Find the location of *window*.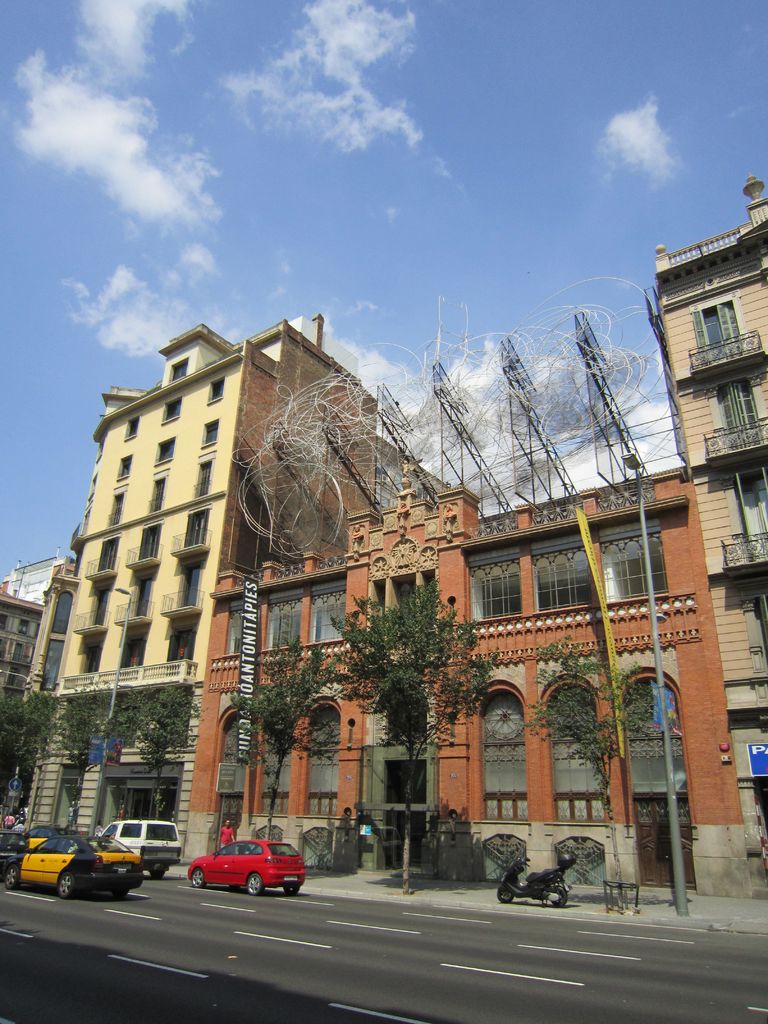
Location: bbox(200, 420, 219, 449).
